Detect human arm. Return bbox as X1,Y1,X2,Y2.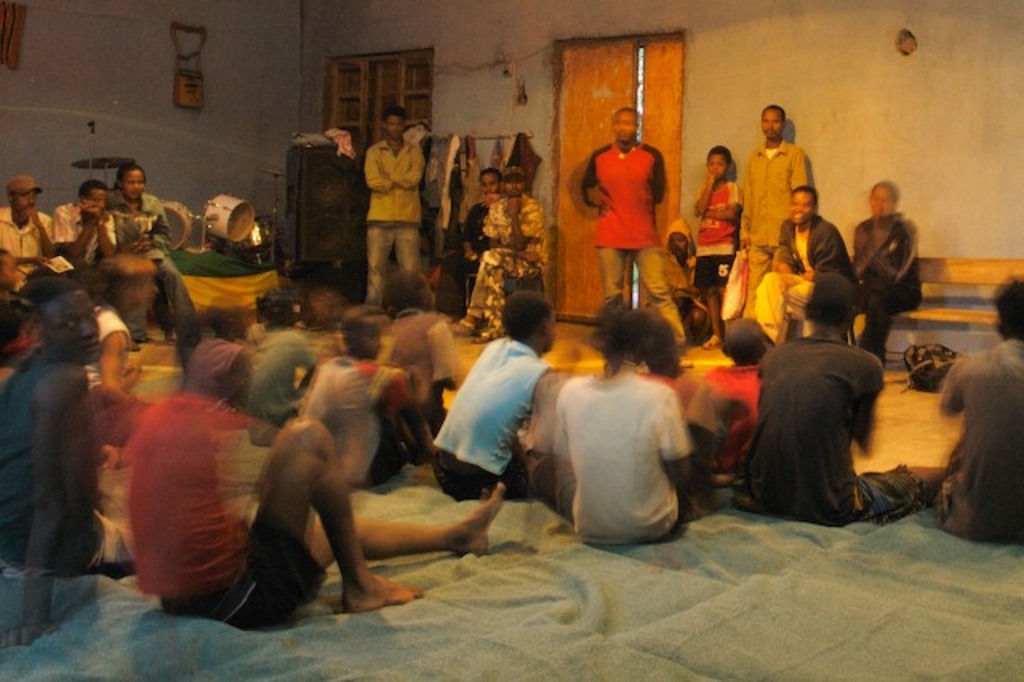
518,359,554,477.
